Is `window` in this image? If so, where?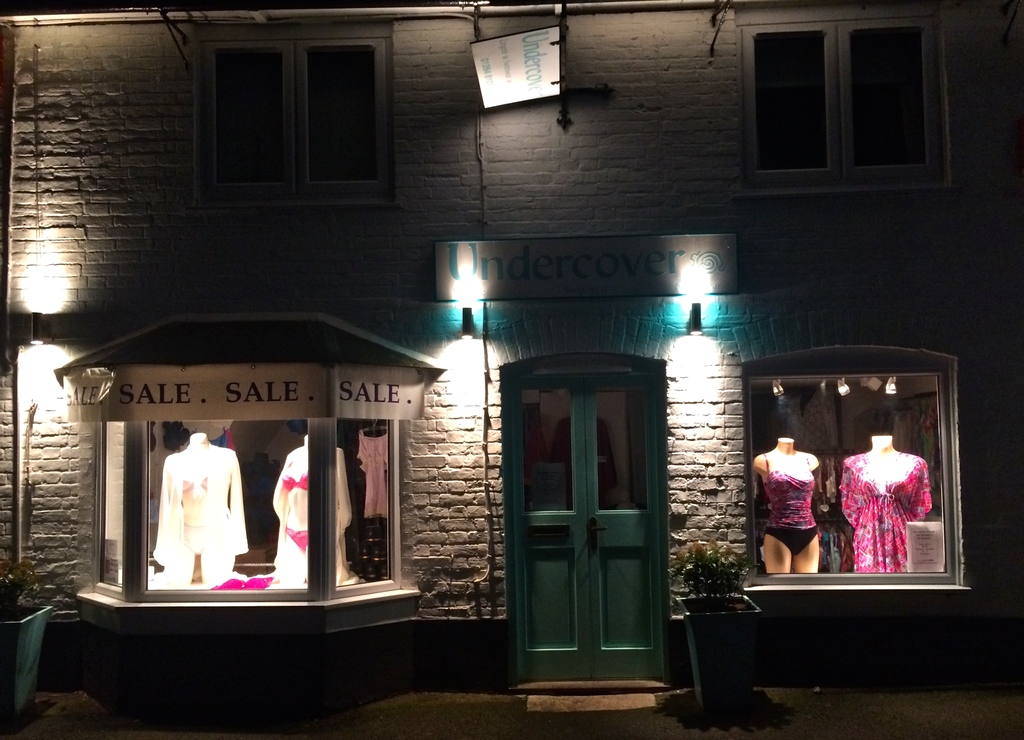
Yes, at (728,26,903,186).
